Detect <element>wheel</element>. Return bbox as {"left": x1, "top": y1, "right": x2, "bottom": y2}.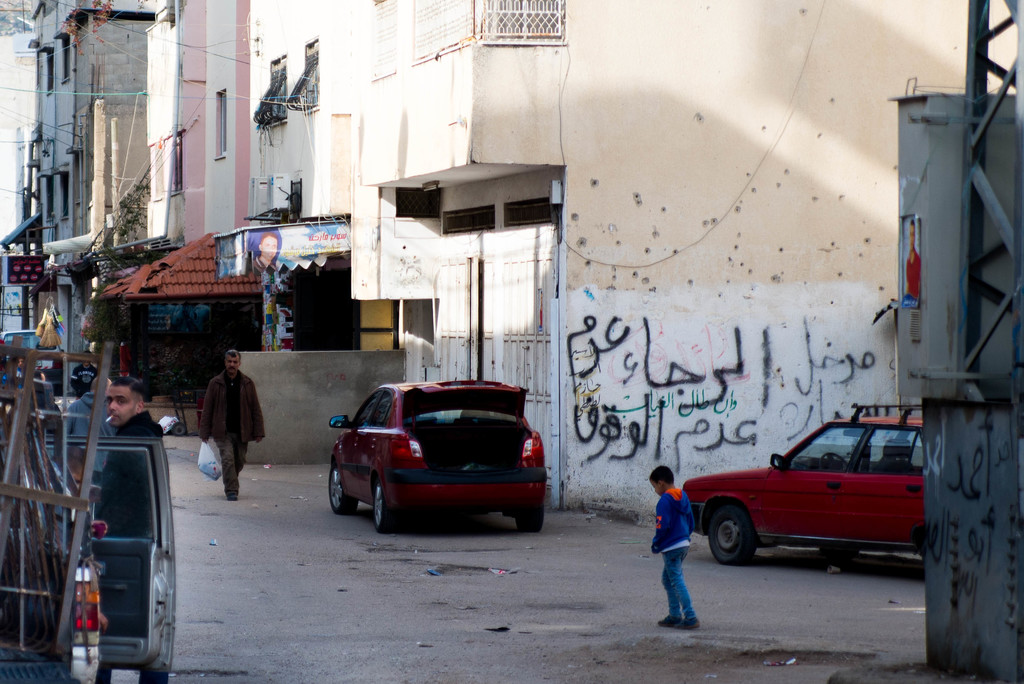
{"left": 323, "top": 462, "right": 355, "bottom": 514}.
